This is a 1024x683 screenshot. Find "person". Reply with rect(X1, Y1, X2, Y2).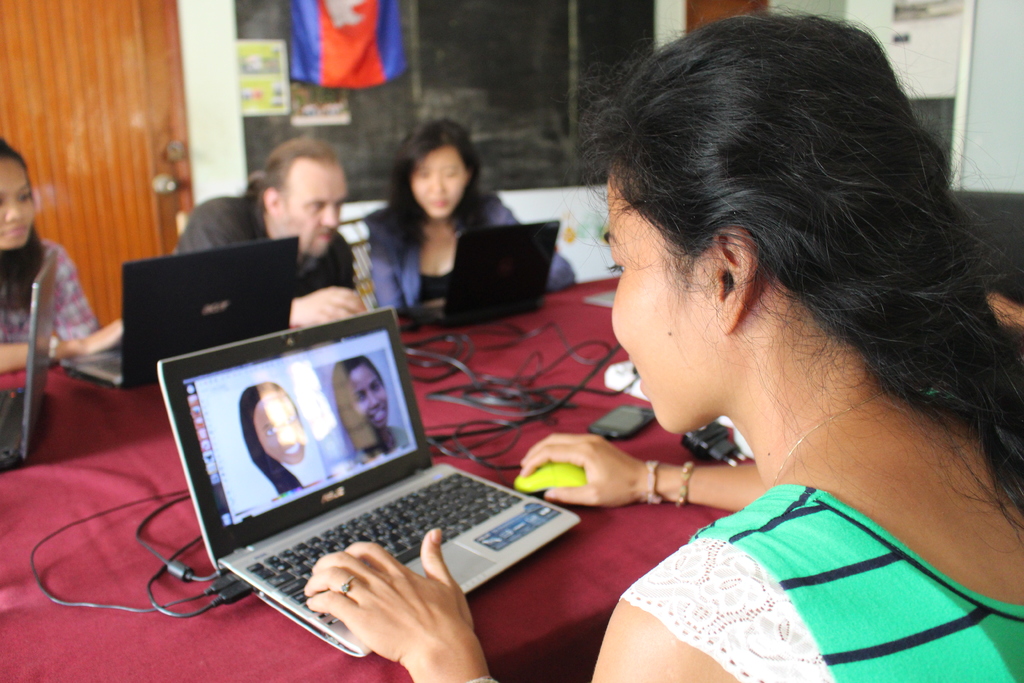
rect(465, 0, 1023, 677).
